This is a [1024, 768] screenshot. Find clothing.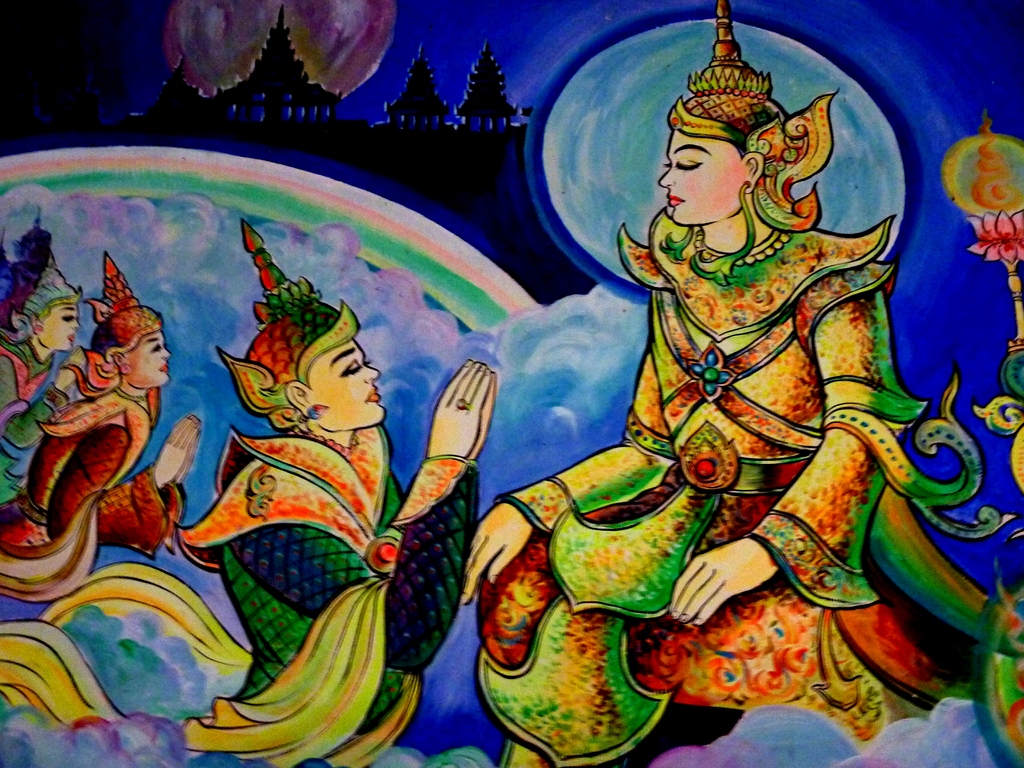
Bounding box: BBox(0, 347, 191, 606).
